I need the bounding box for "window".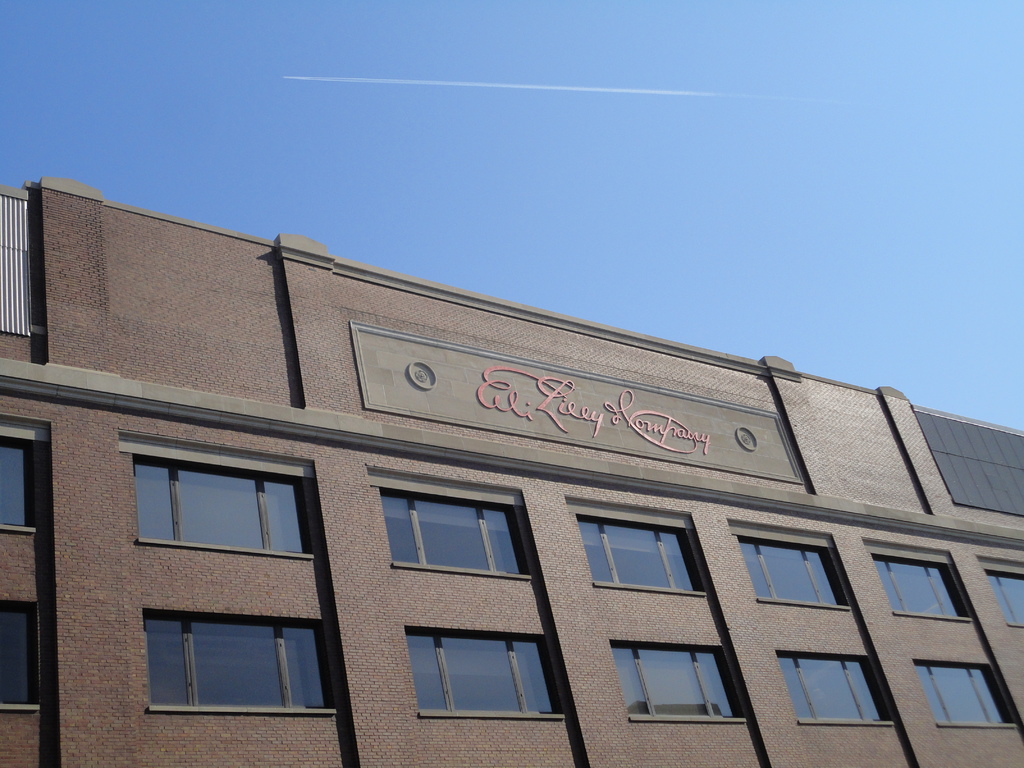
Here it is: region(127, 596, 339, 721).
